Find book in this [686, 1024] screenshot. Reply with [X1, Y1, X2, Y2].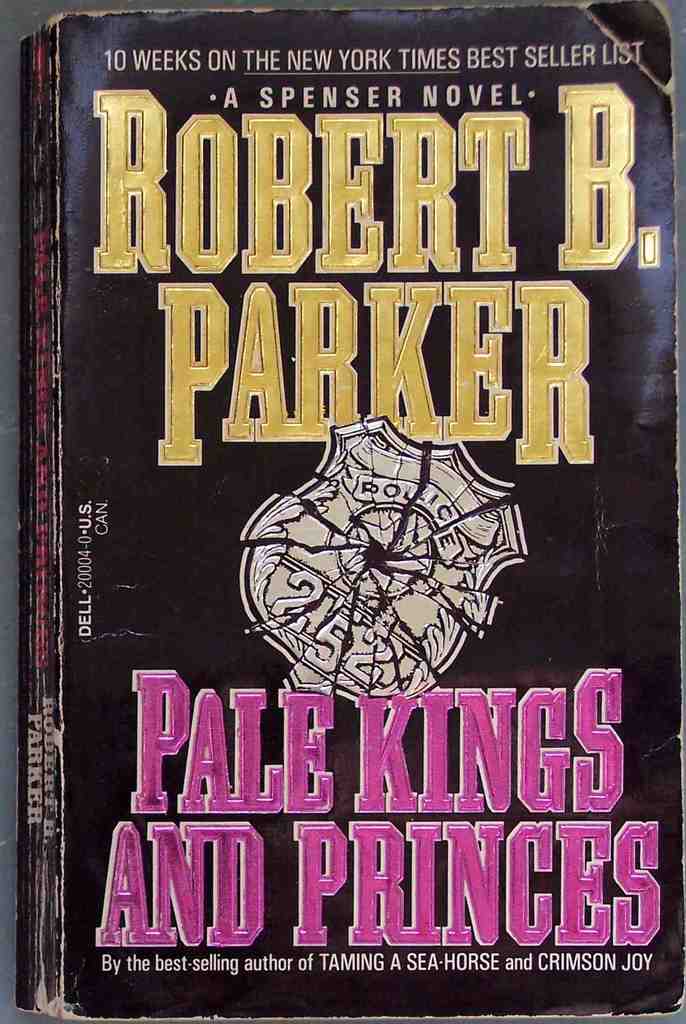
[10, 1, 685, 1023].
